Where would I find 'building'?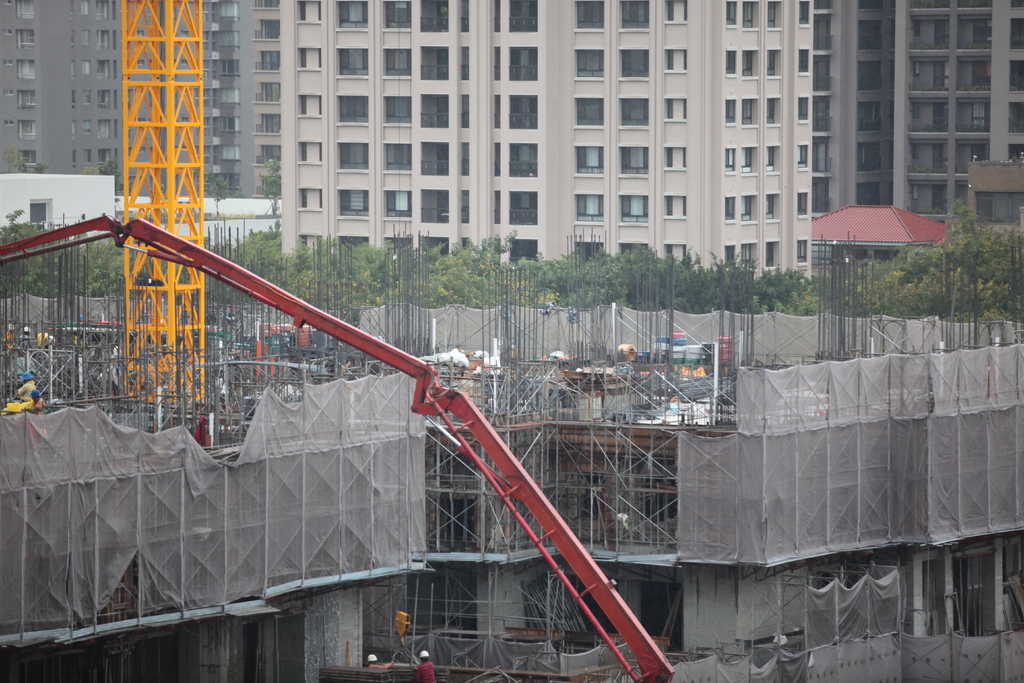
At (x1=0, y1=0, x2=280, y2=201).
